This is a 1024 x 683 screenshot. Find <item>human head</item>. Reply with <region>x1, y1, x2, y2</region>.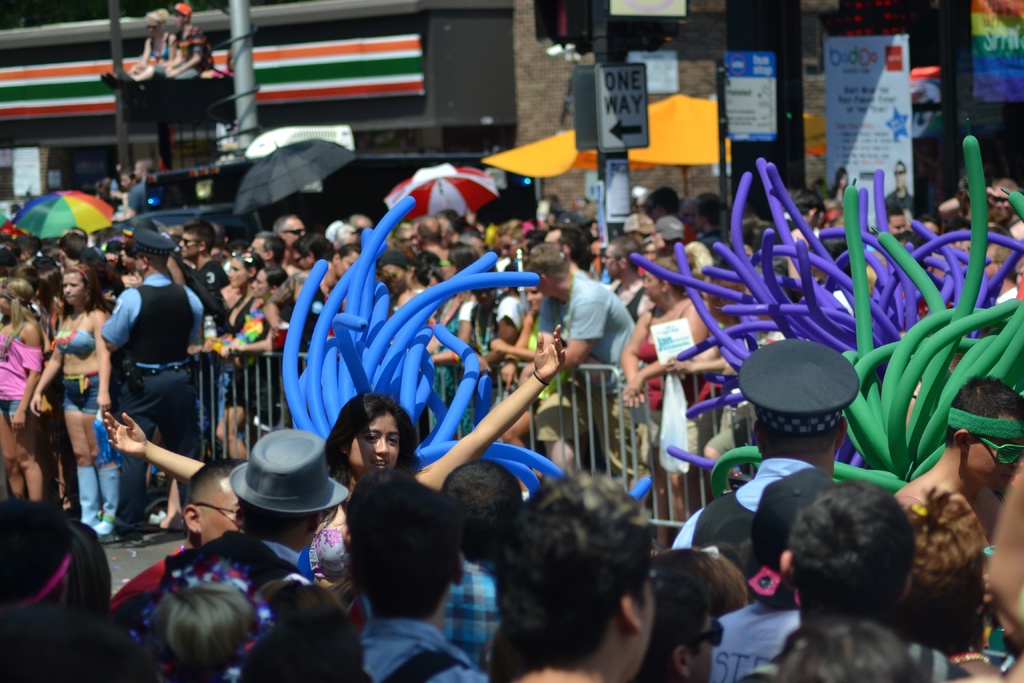
<region>414, 213, 447, 247</region>.
